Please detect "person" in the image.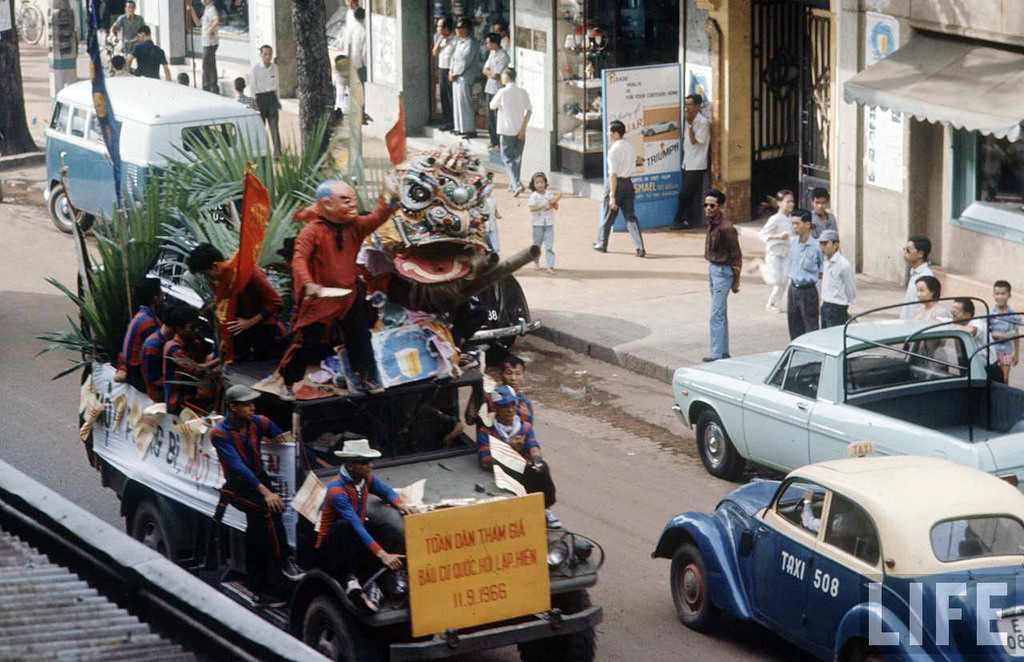
<region>295, 433, 427, 582</region>.
